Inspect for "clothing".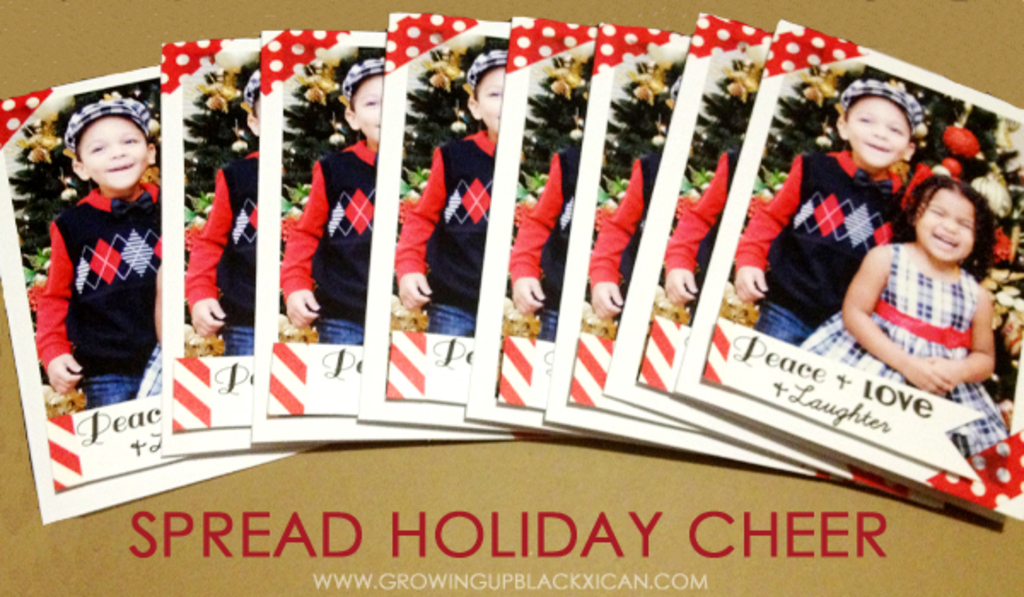
Inspection: detection(283, 138, 377, 343).
